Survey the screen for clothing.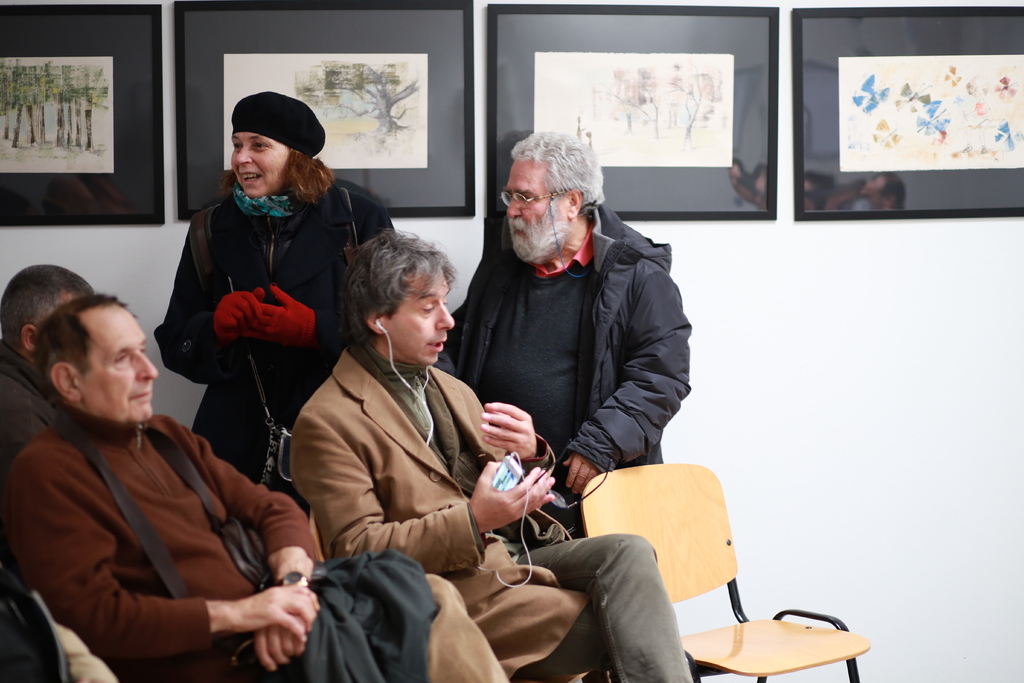
Survey found: [0, 341, 56, 438].
